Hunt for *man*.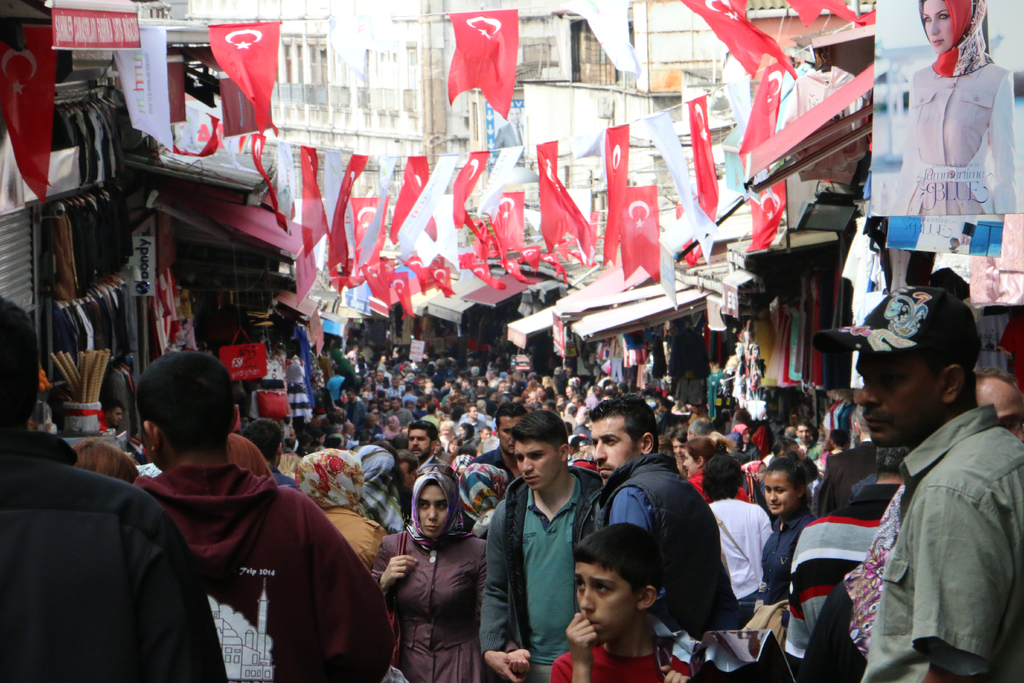
Hunted down at region(479, 409, 603, 682).
